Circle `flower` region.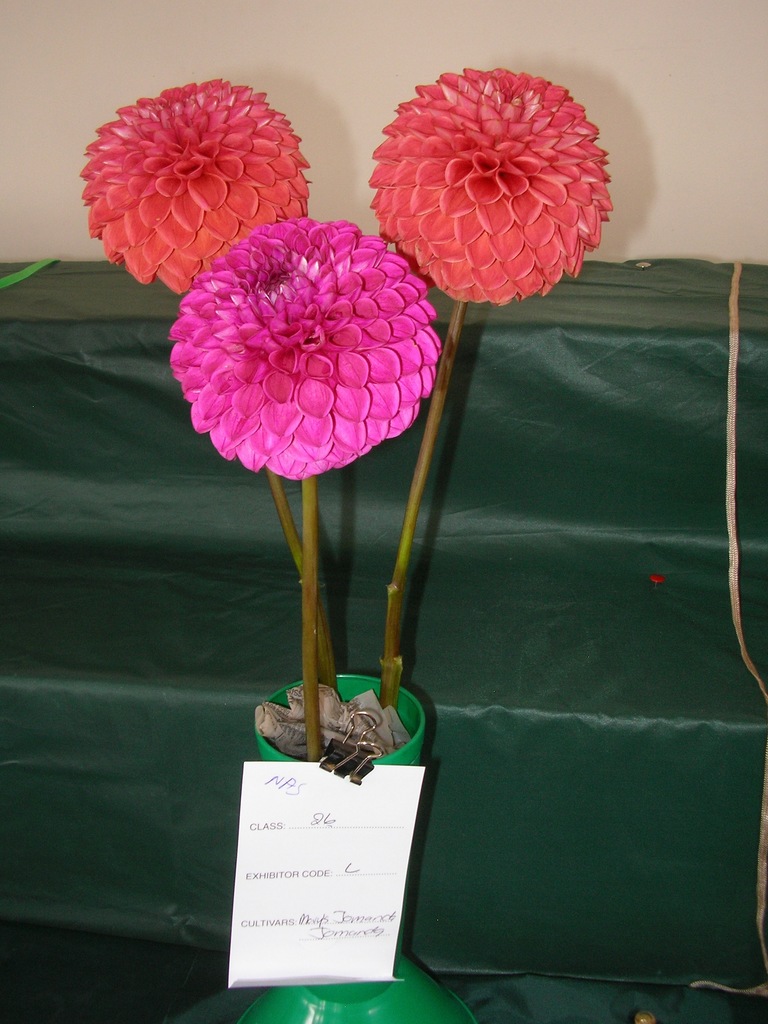
Region: Rect(365, 69, 609, 310).
